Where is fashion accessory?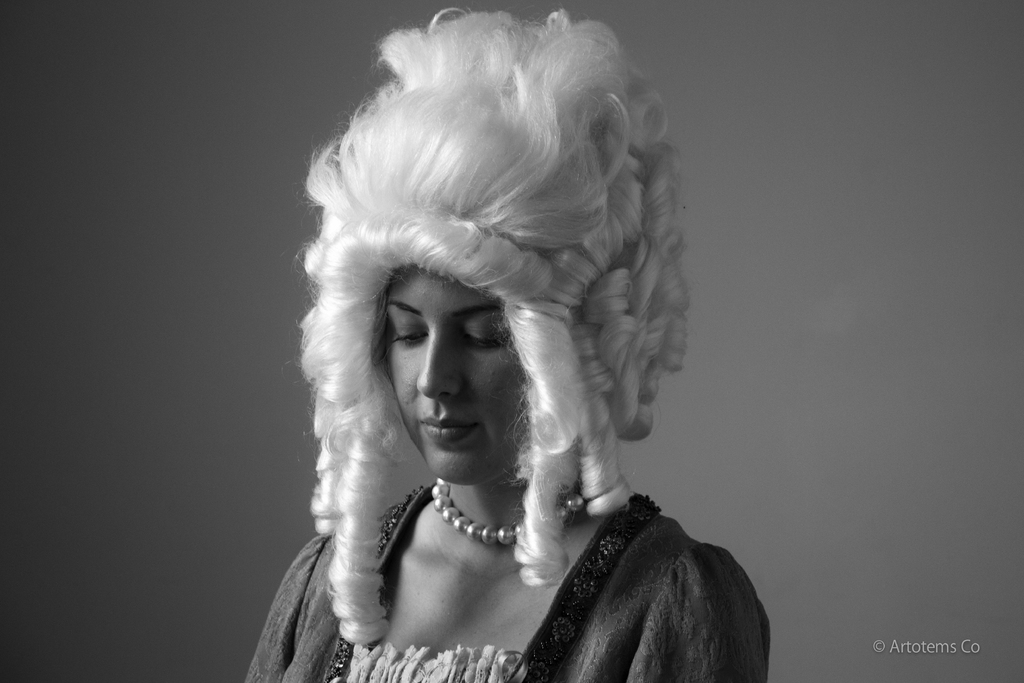
(left=429, top=476, right=588, bottom=542).
